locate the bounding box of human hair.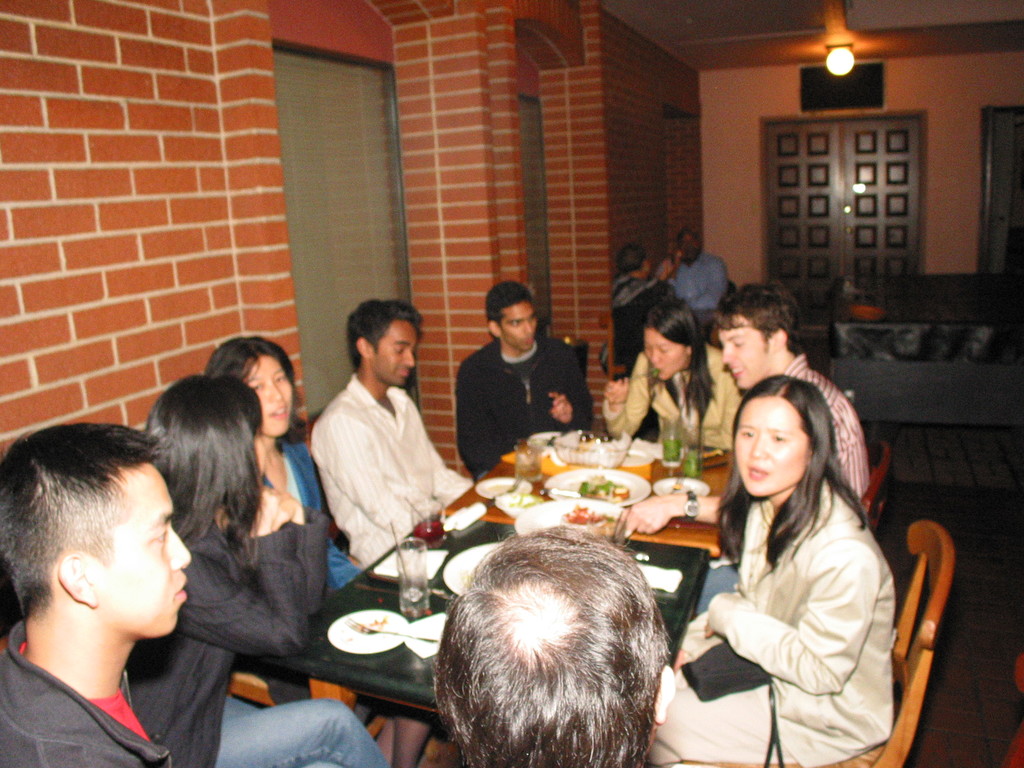
Bounding box: {"left": 644, "top": 300, "right": 707, "bottom": 419}.
